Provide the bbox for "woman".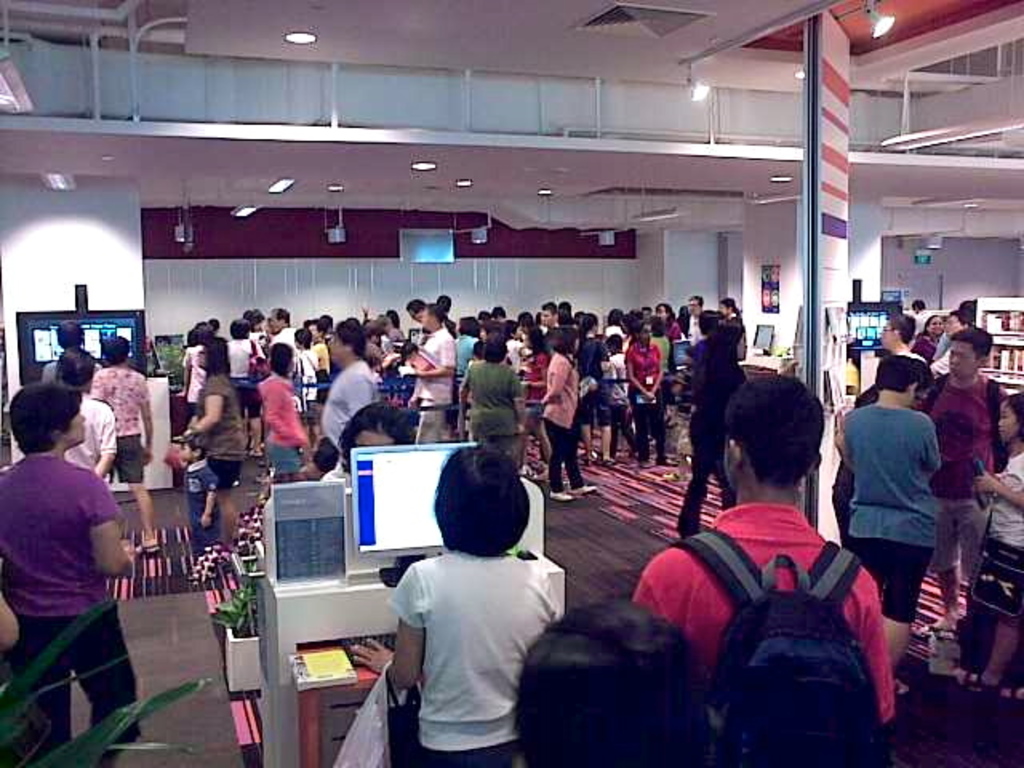
(168, 331, 261, 528).
